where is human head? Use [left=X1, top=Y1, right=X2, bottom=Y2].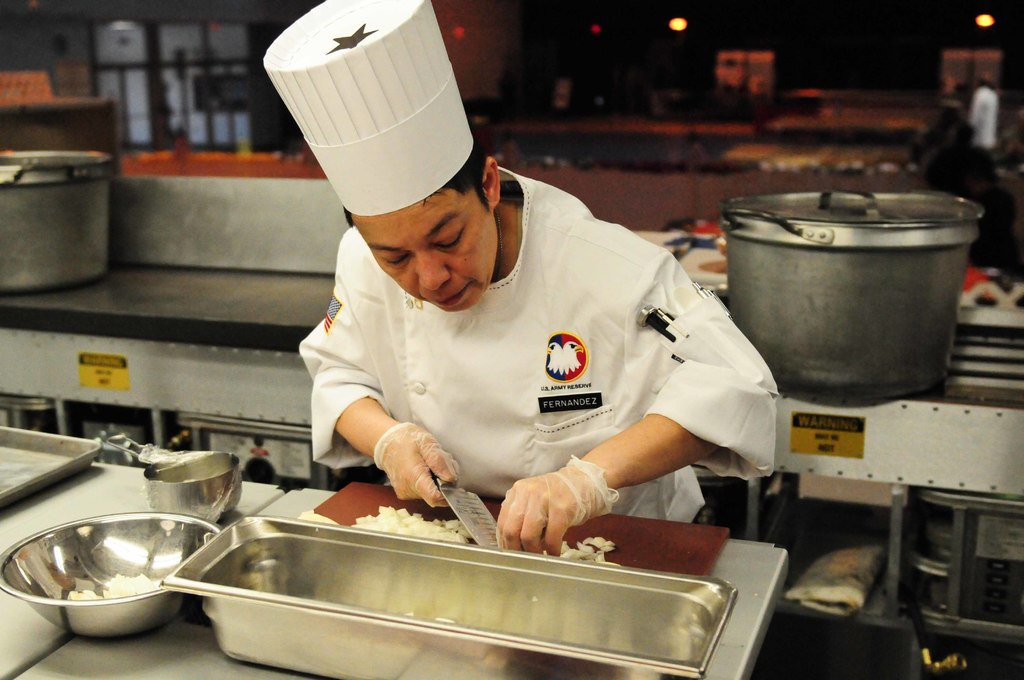
[left=976, top=72, right=995, bottom=88].
